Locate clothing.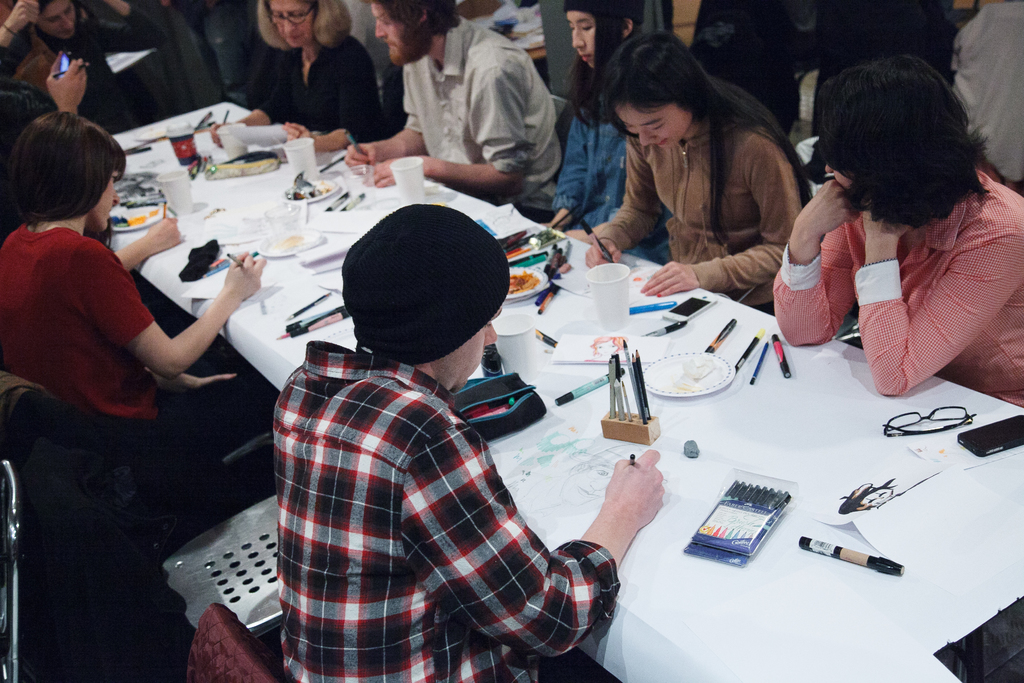
Bounding box: 0 224 273 477.
